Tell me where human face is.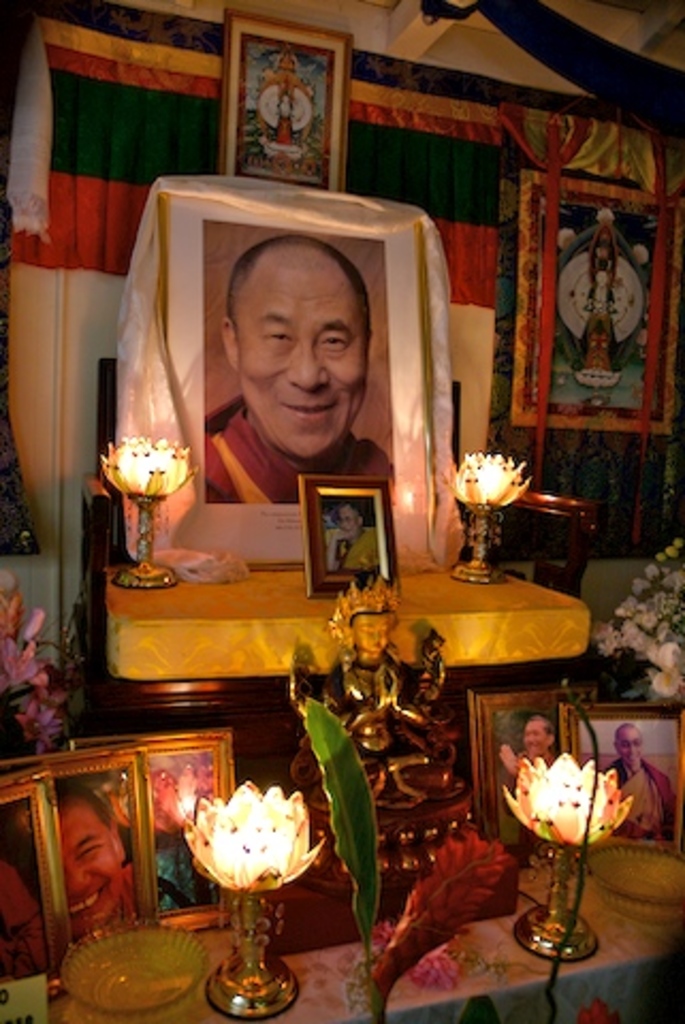
human face is at <region>523, 723, 548, 757</region>.
